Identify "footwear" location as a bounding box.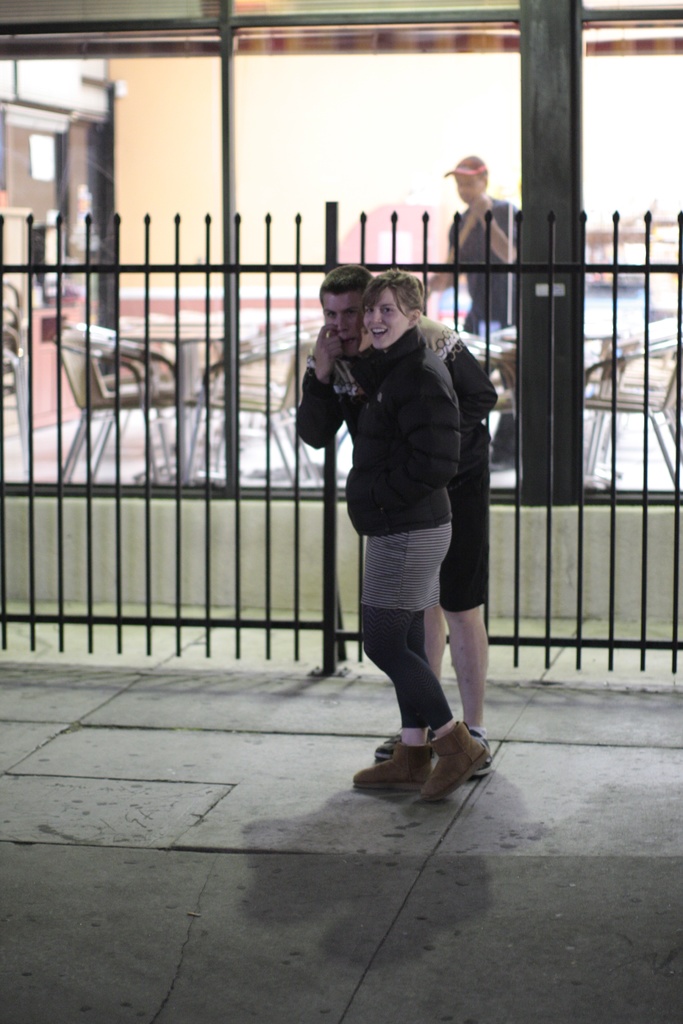
[x1=376, y1=730, x2=494, y2=797].
